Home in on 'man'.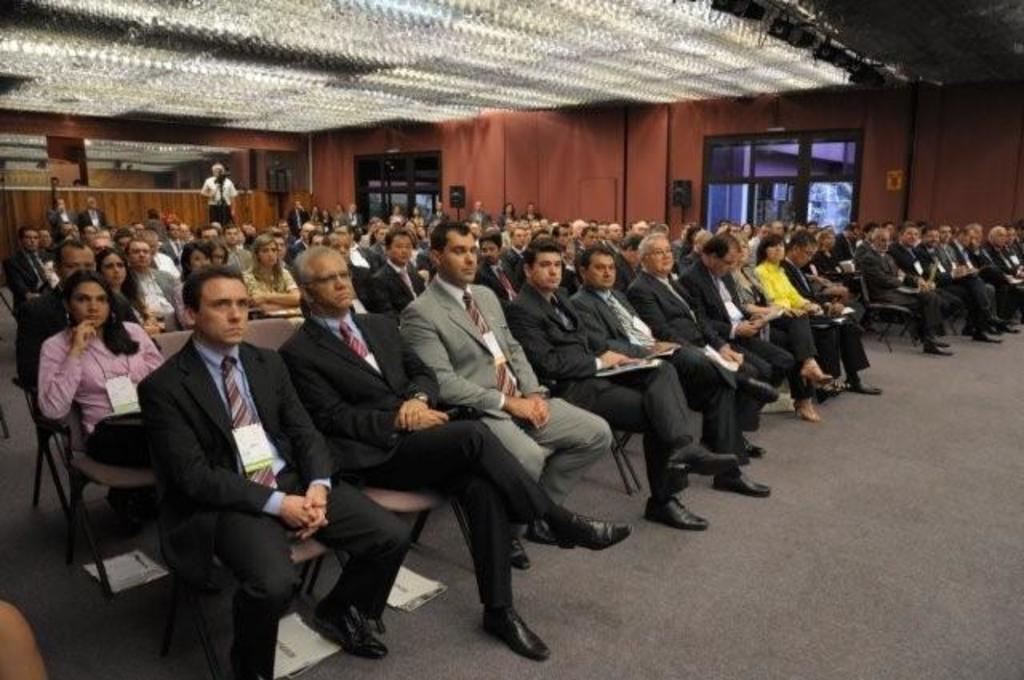
Homed in at box=[349, 224, 381, 262].
